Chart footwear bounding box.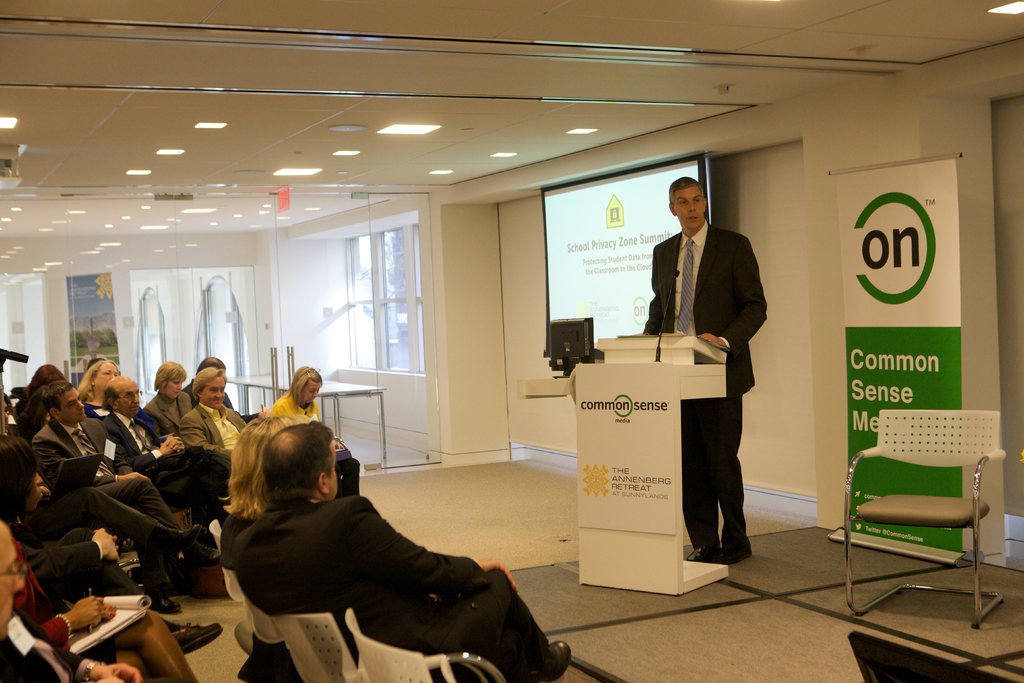
Charted: box=[687, 543, 722, 562].
